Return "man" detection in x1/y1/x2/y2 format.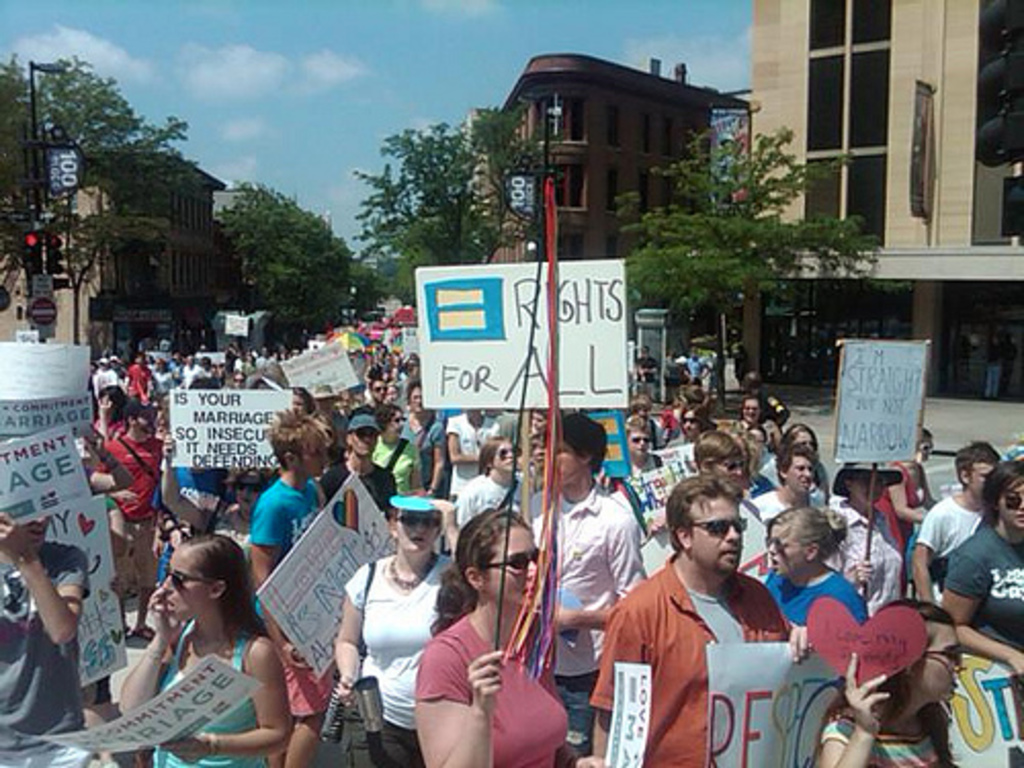
244/403/332/766.
